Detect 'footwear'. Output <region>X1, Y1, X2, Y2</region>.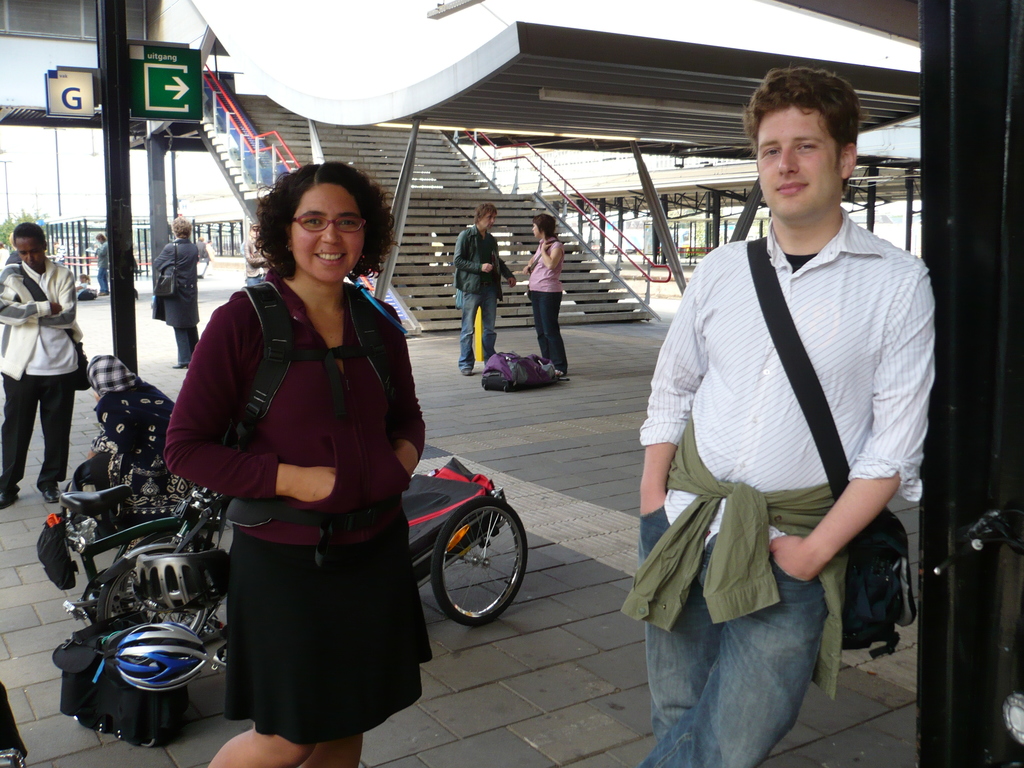
<region>44, 484, 62, 502</region>.
